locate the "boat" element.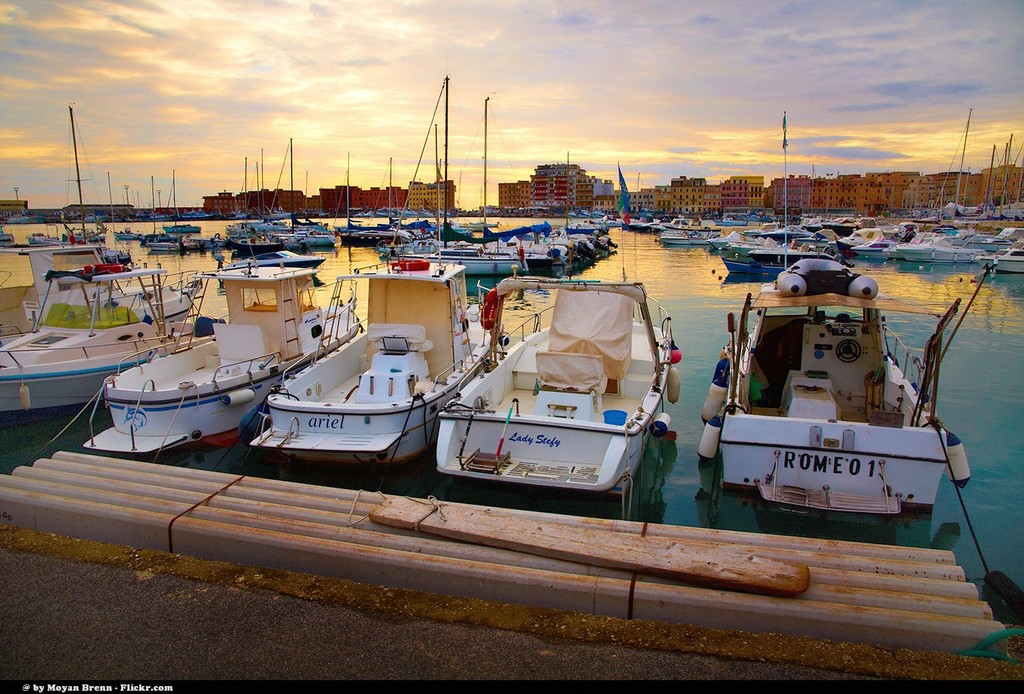
Element bbox: box(86, 147, 371, 456).
